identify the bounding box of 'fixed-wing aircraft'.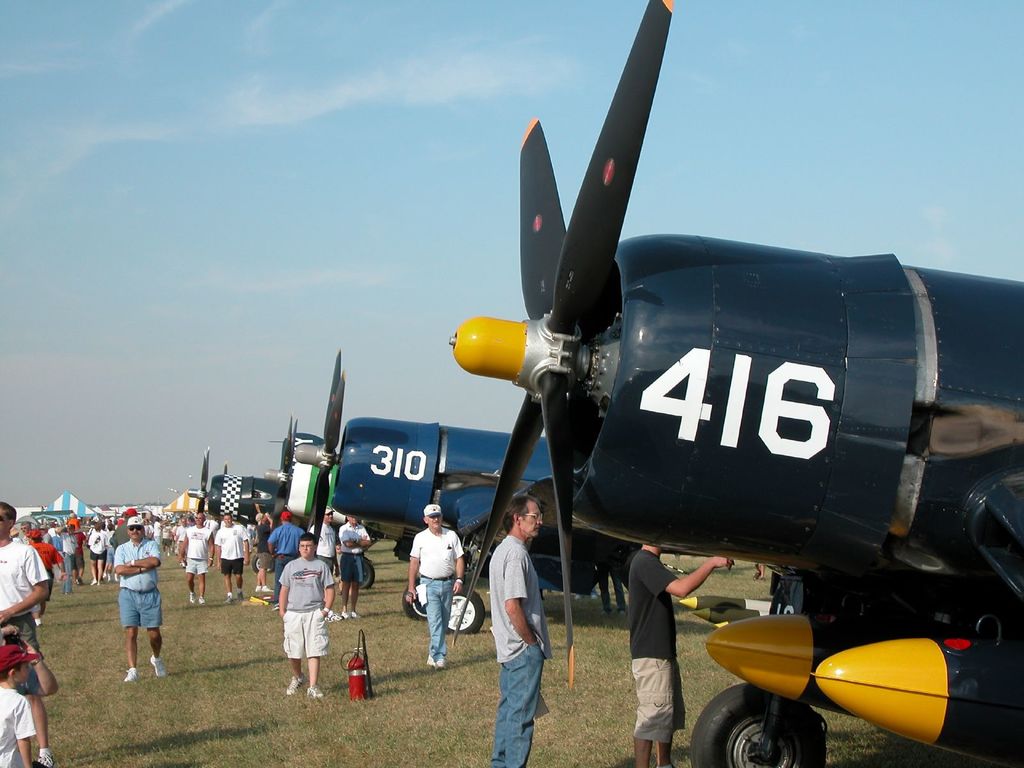
left=451, top=0, right=1023, bottom=767.
